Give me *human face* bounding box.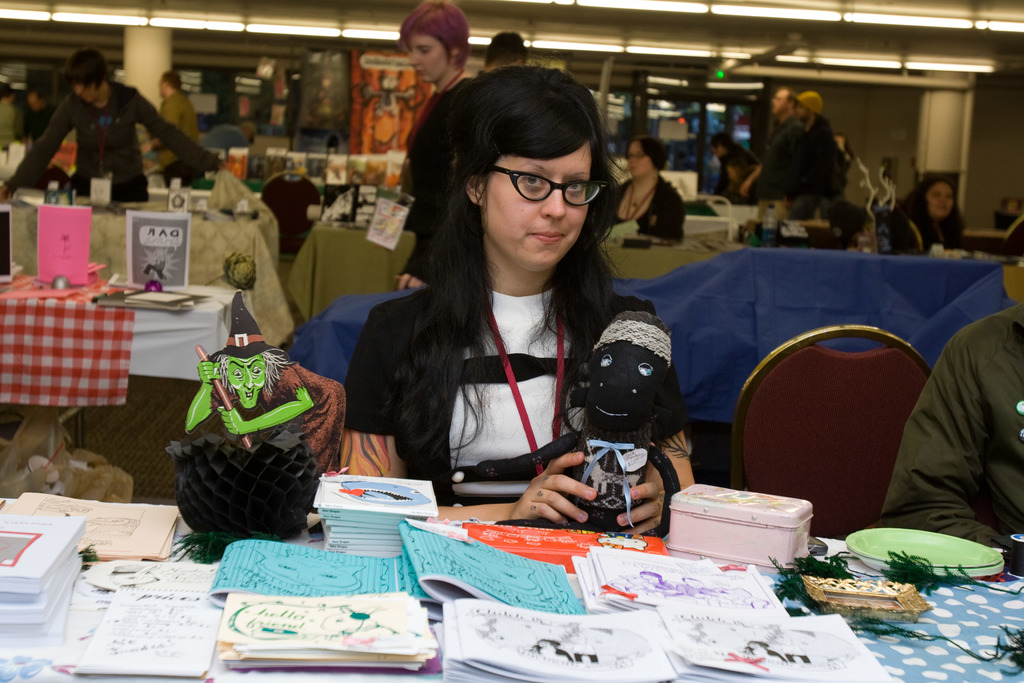
865 226 872 241.
